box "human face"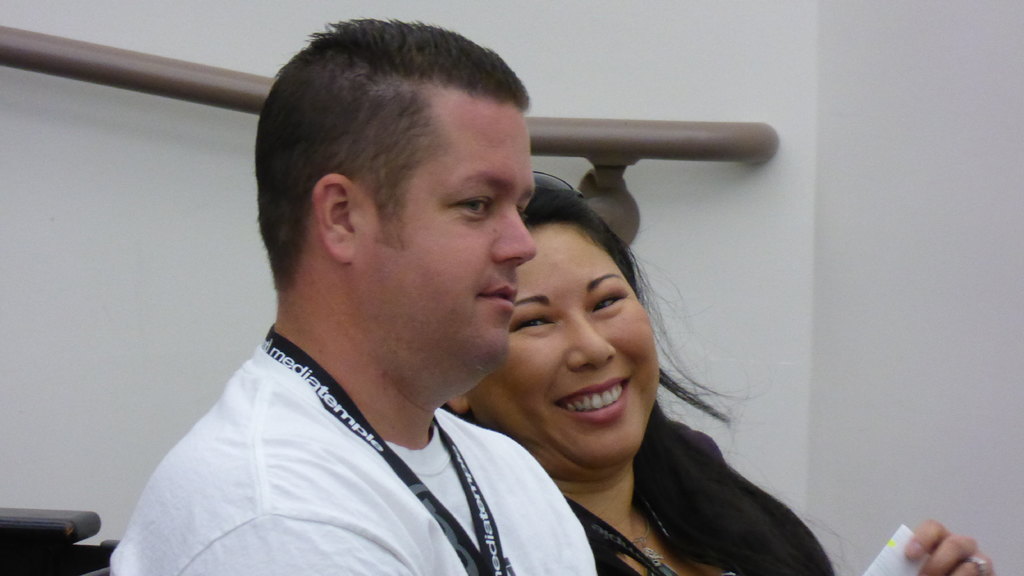
(x1=358, y1=106, x2=538, y2=368)
